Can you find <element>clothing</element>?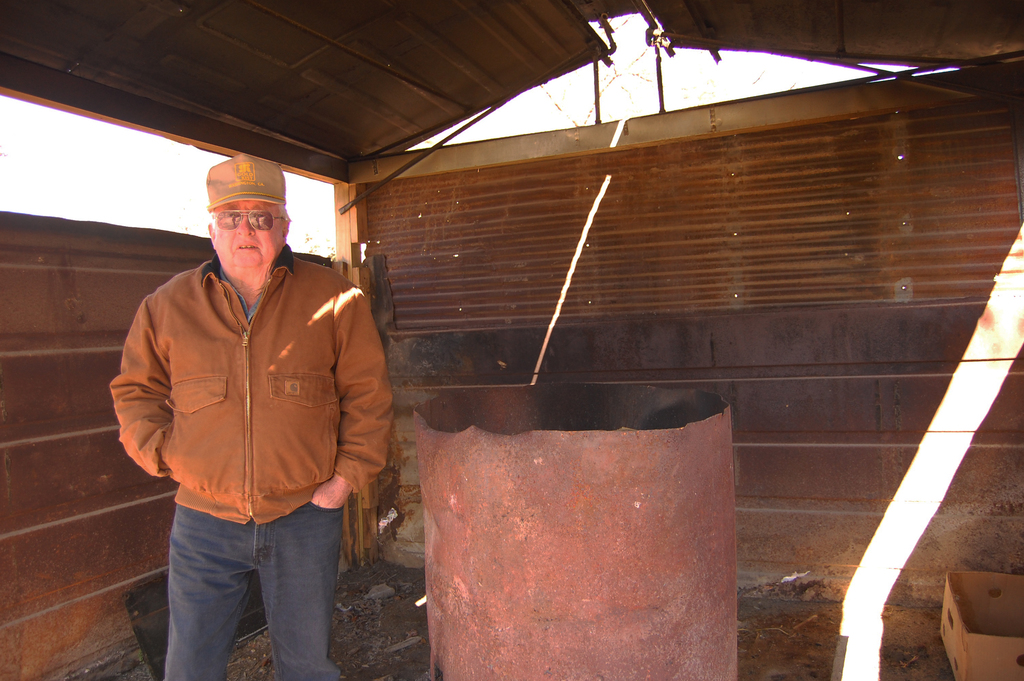
Yes, bounding box: [left=110, top=202, right=381, bottom=600].
